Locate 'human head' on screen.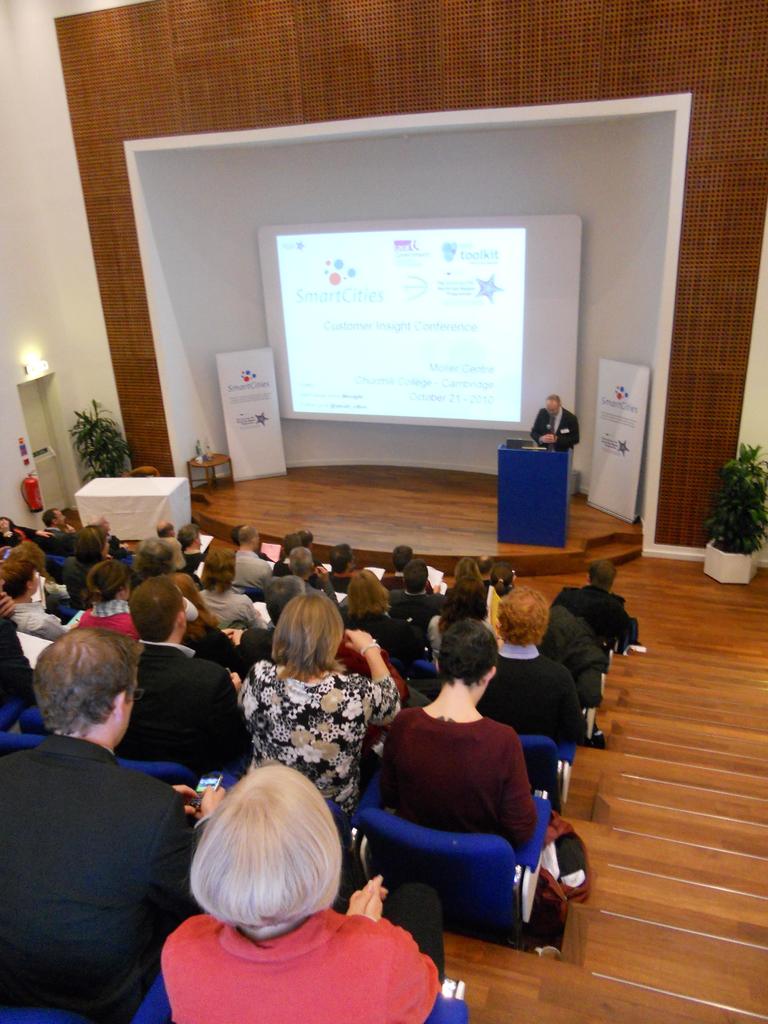
On screen at (x1=0, y1=553, x2=40, y2=593).
